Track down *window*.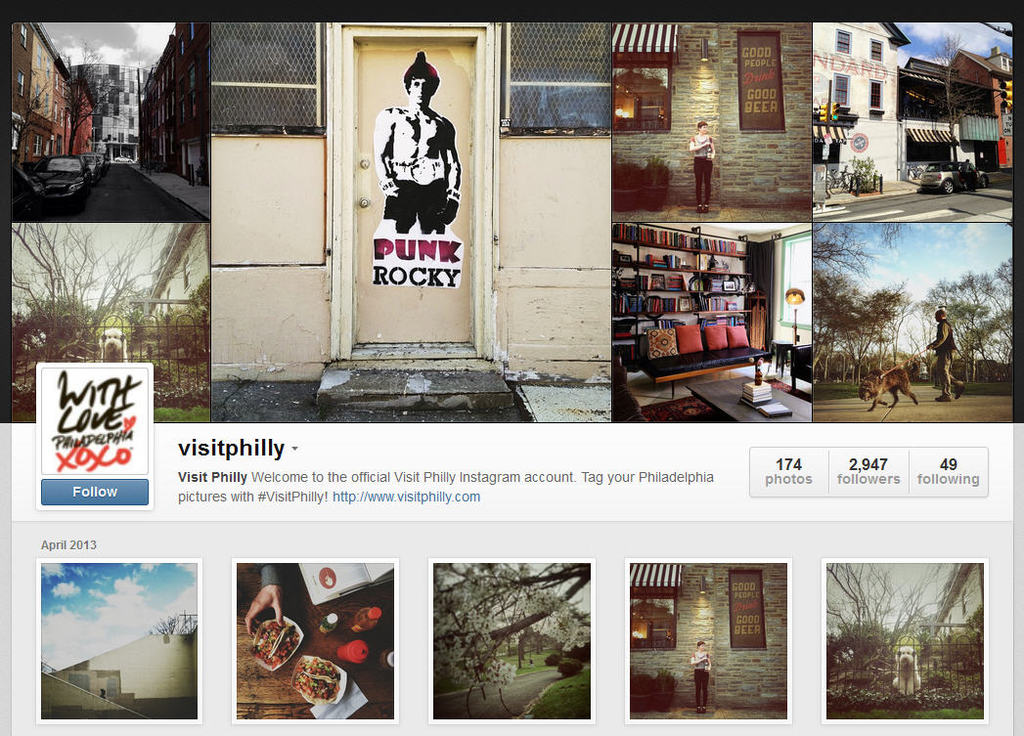
Tracked to x1=836 y1=28 x2=852 y2=57.
